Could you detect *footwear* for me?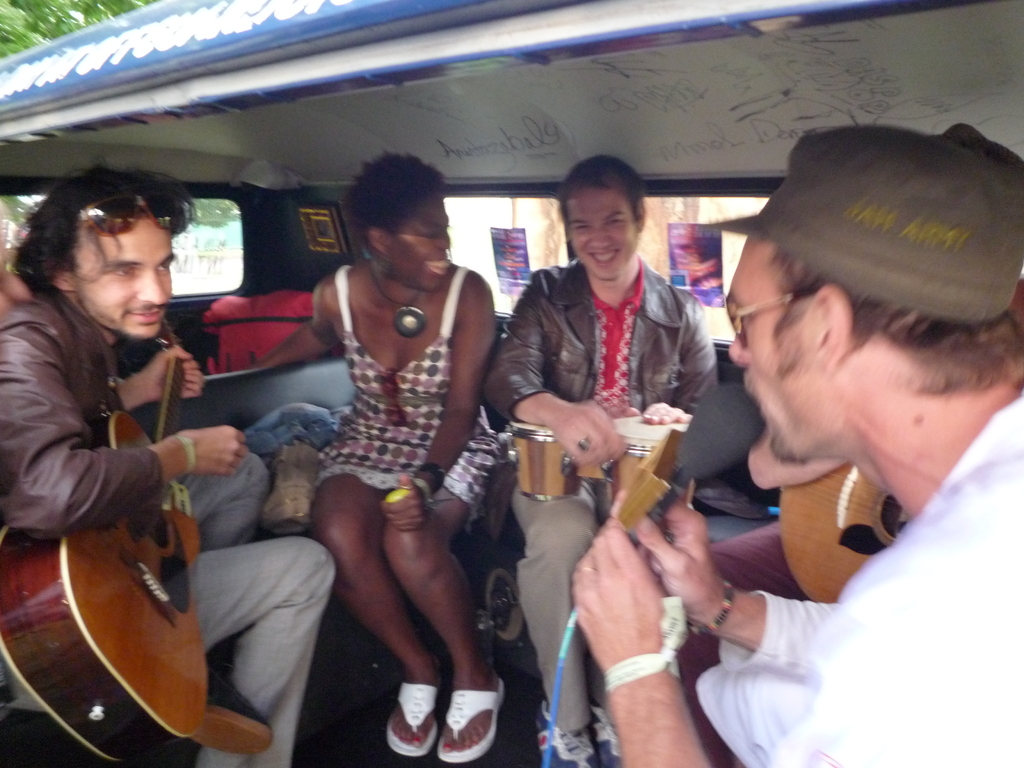
Detection result: box(586, 705, 621, 767).
